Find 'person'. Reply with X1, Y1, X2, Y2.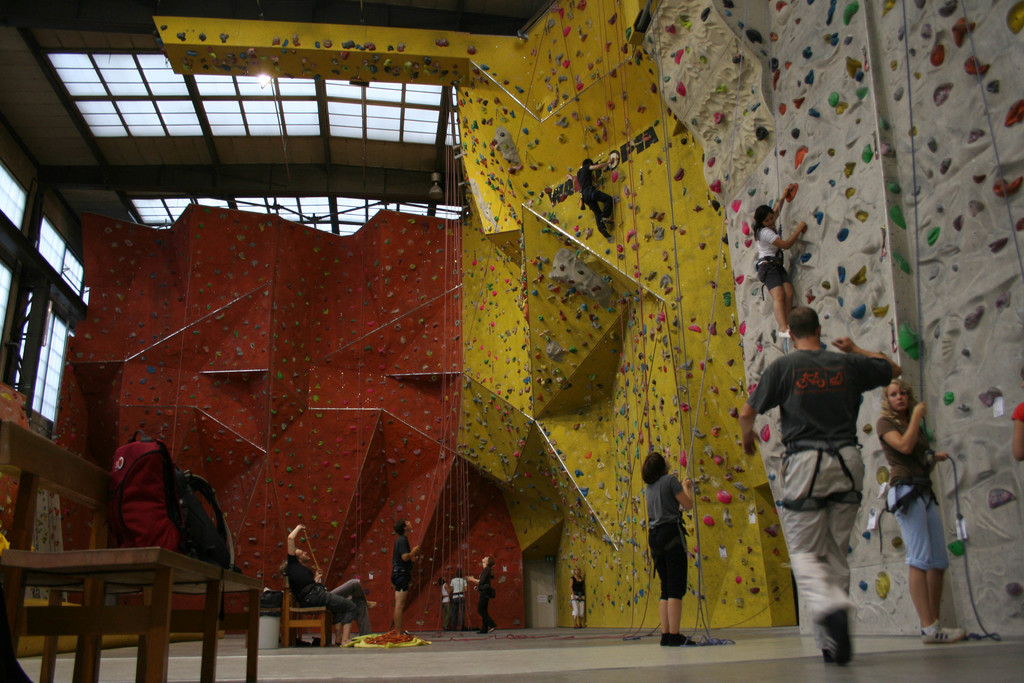
464, 553, 495, 634.
